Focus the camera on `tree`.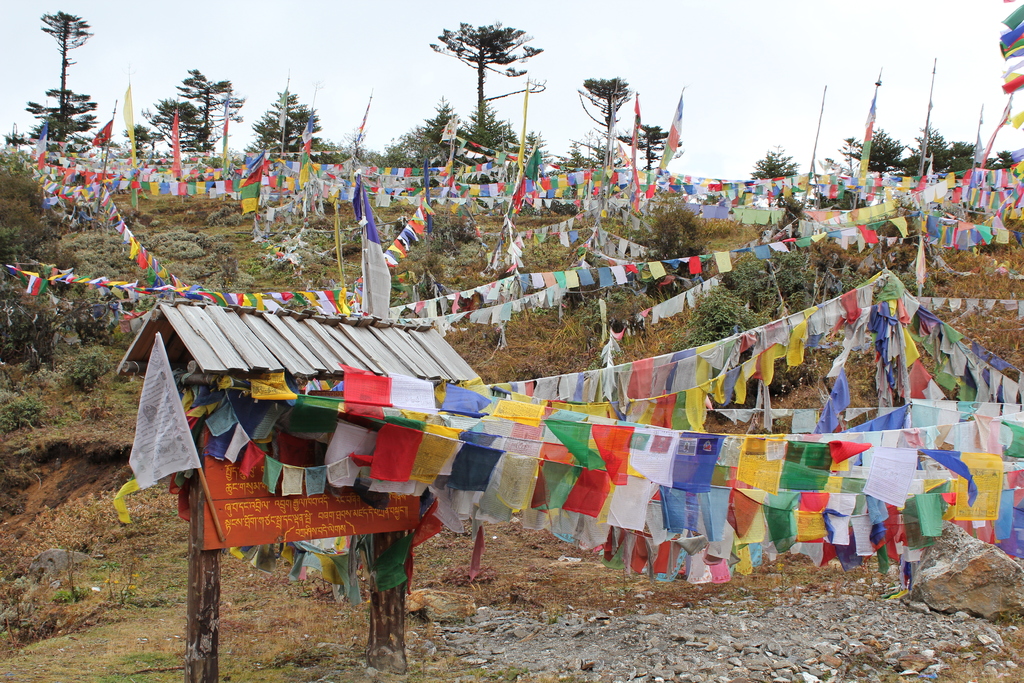
Focus region: bbox=(848, 124, 900, 181).
